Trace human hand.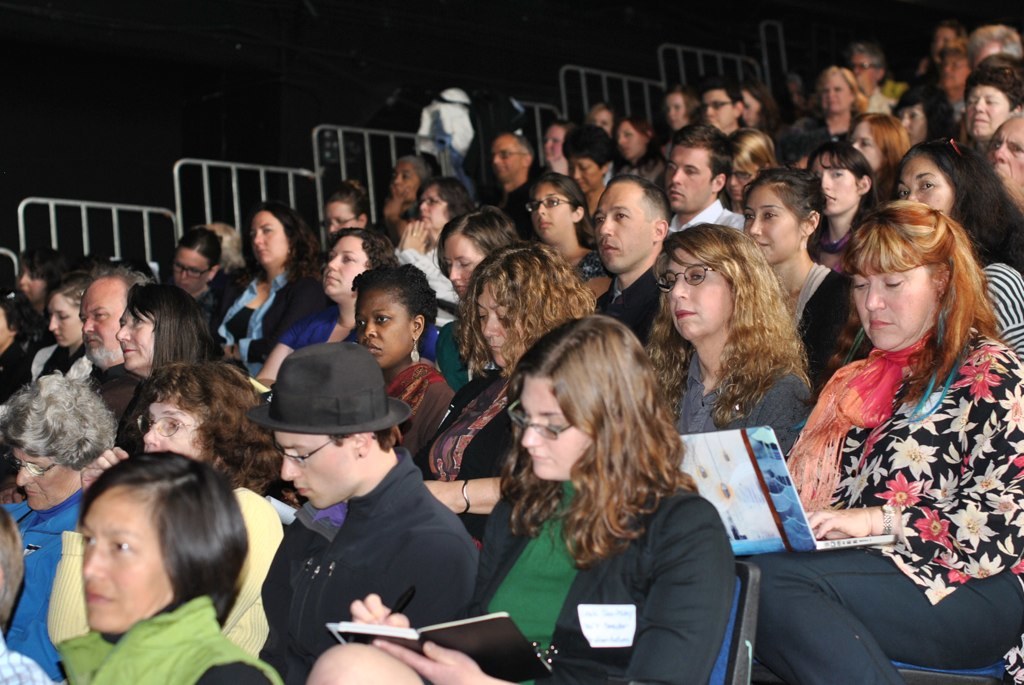
Traced to <region>805, 506, 868, 541</region>.
